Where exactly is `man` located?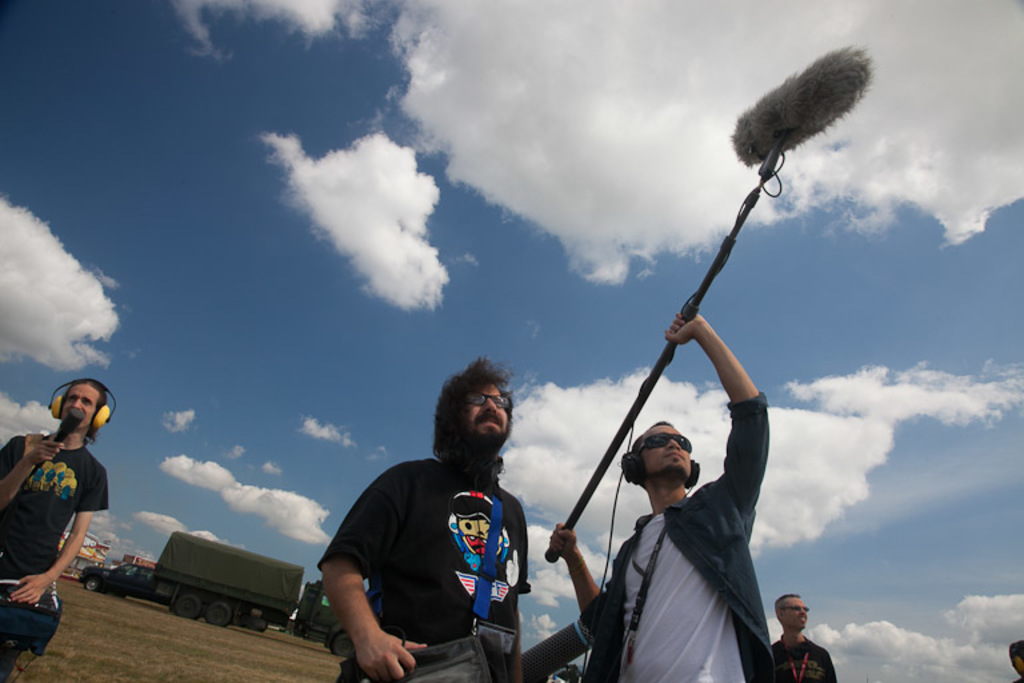
Its bounding box is BBox(0, 371, 113, 682).
